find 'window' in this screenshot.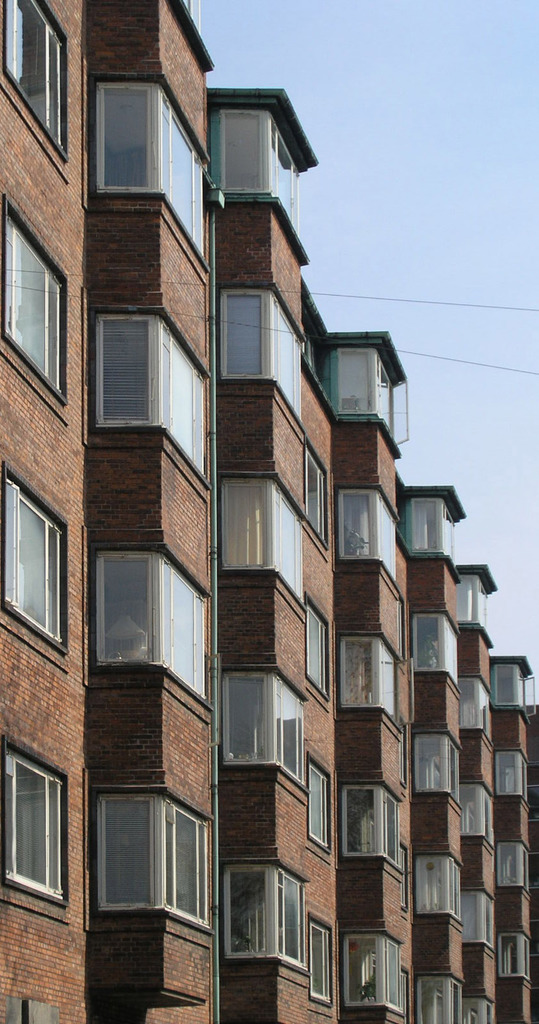
The bounding box for 'window' is {"x1": 469, "y1": 995, "x2": 495, "y2": 1023}.
